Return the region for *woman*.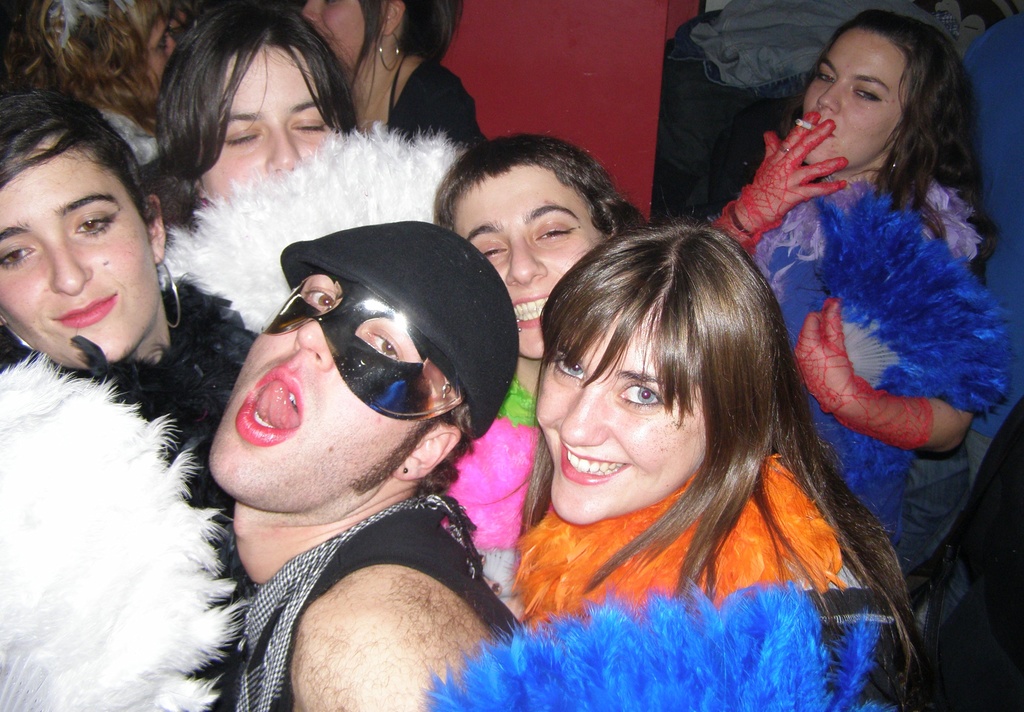
crop(0, 0, 191, 144).
